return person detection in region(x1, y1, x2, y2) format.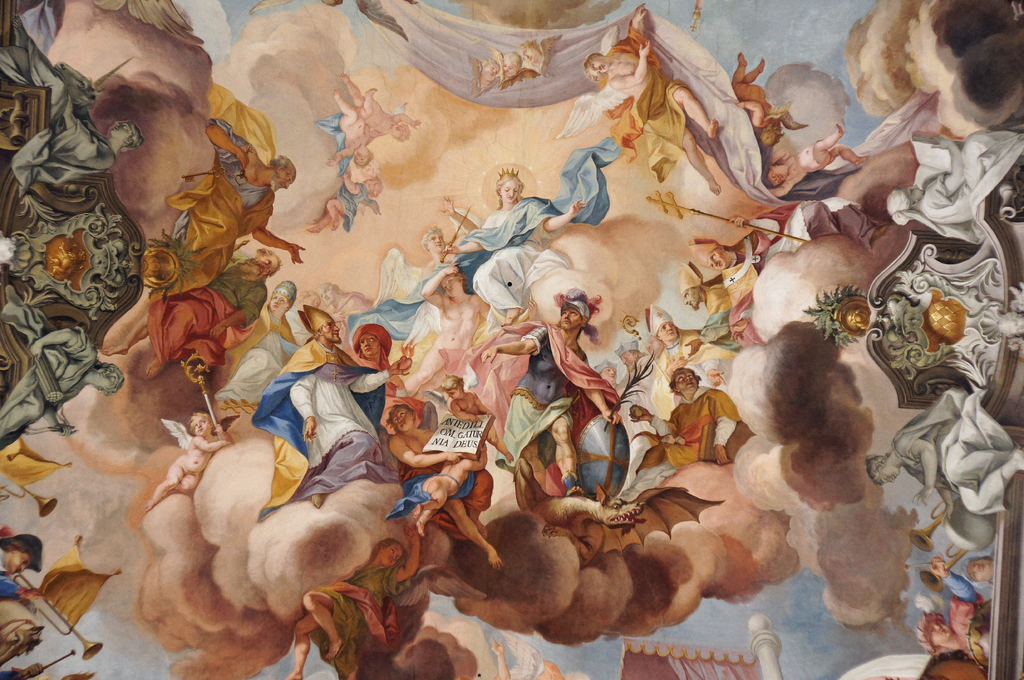
region(916, 604, 991, 679).
